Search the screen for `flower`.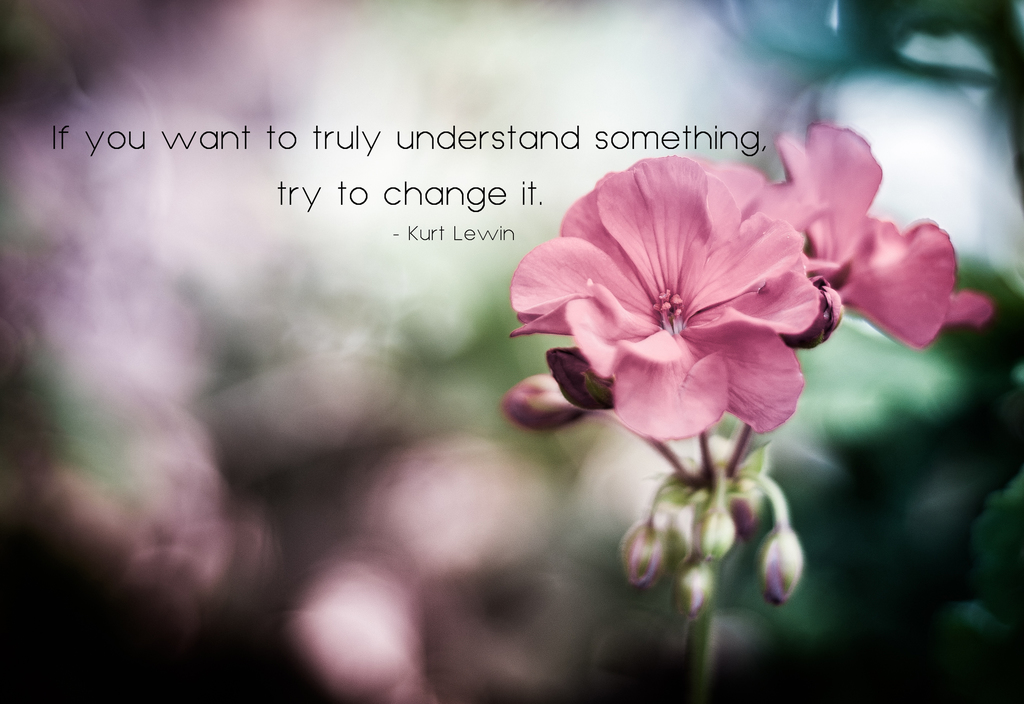
Found at [781,120,995,349].
